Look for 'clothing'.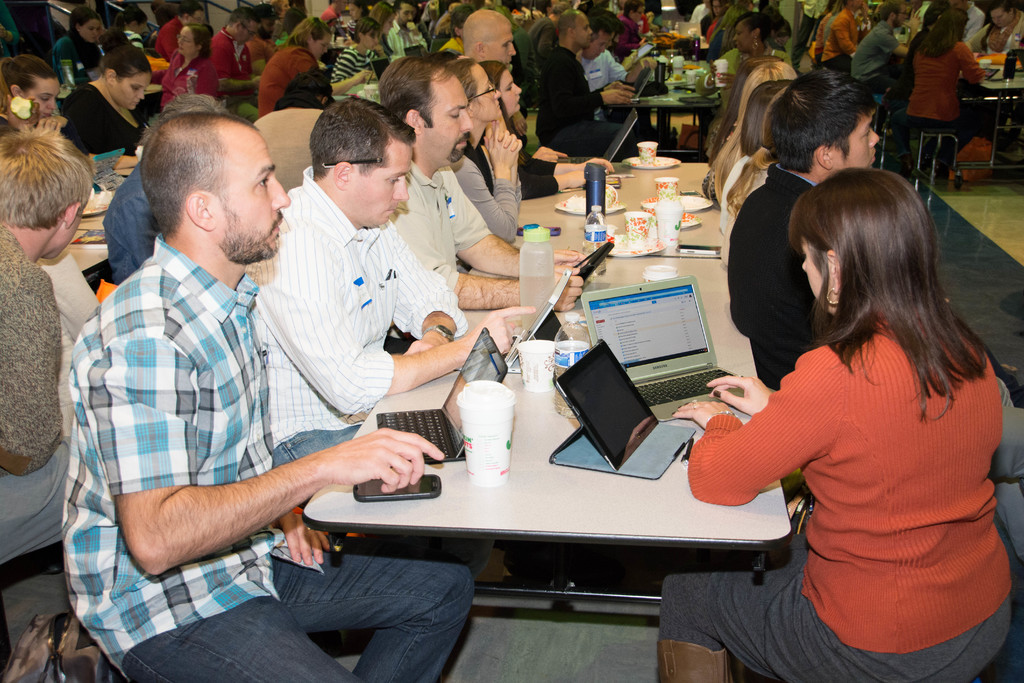
Found: Rect(257, 49, 317, 120).
